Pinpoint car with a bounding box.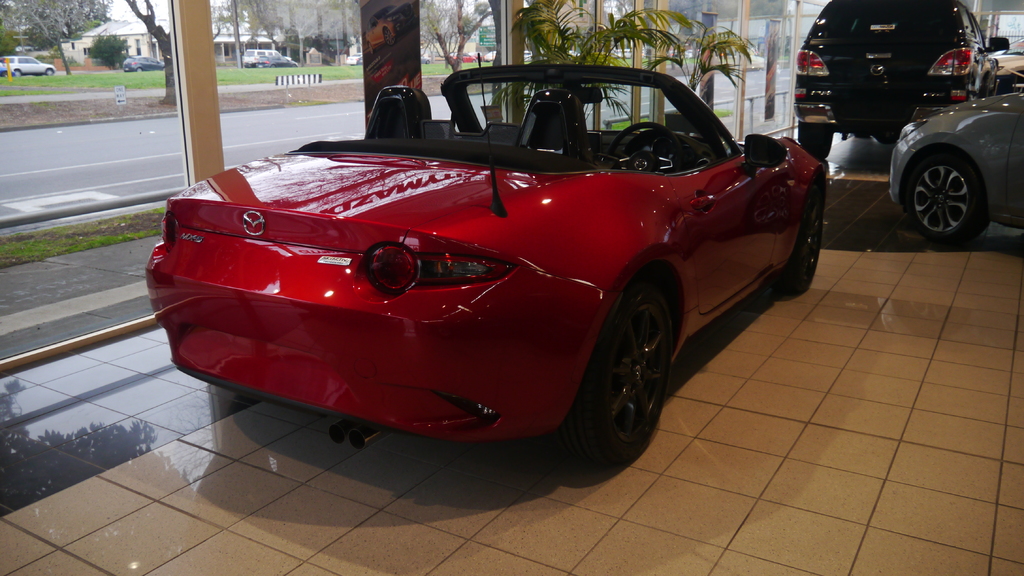
Rect(794, 0, 1011, 155).
